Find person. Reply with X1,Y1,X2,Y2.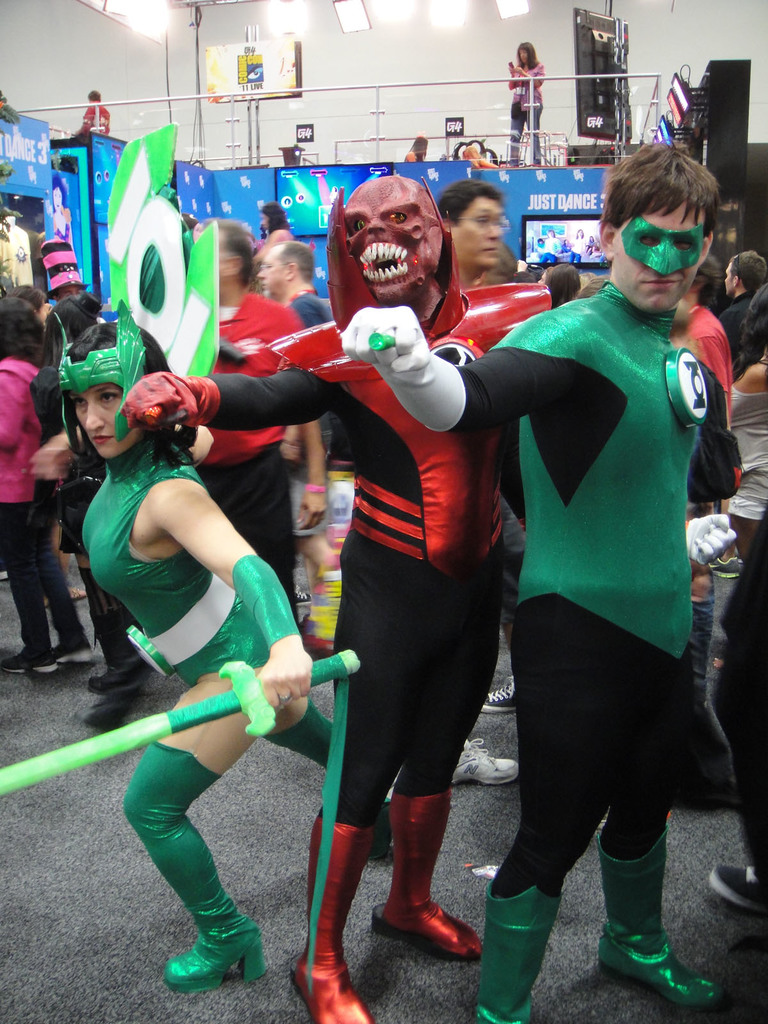
83,90,109,134.
